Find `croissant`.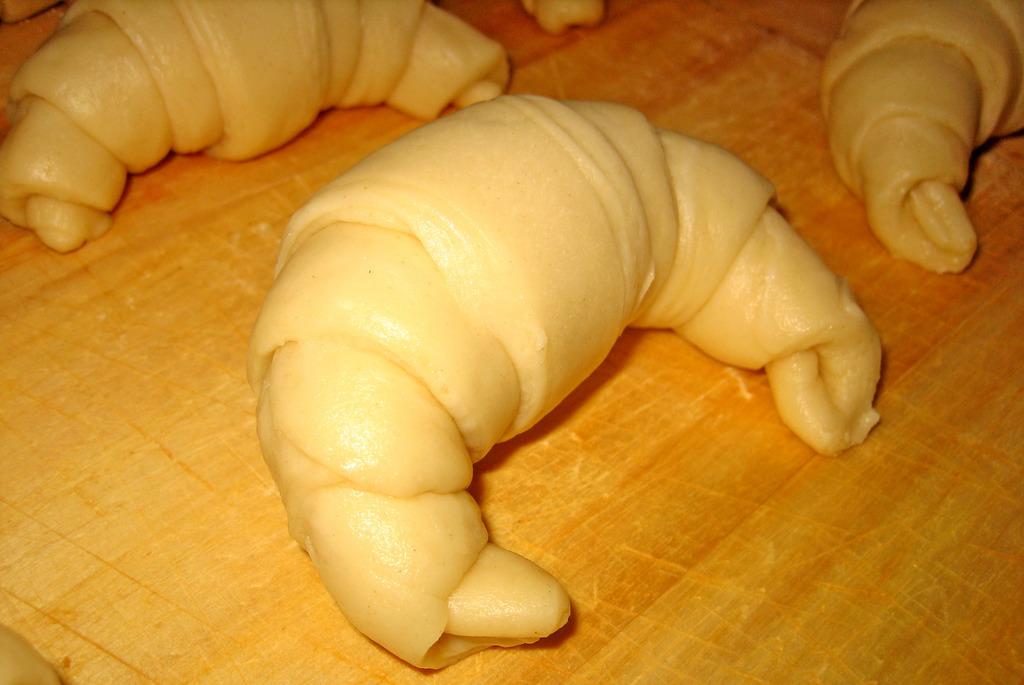
248, 88, 881, 666.
